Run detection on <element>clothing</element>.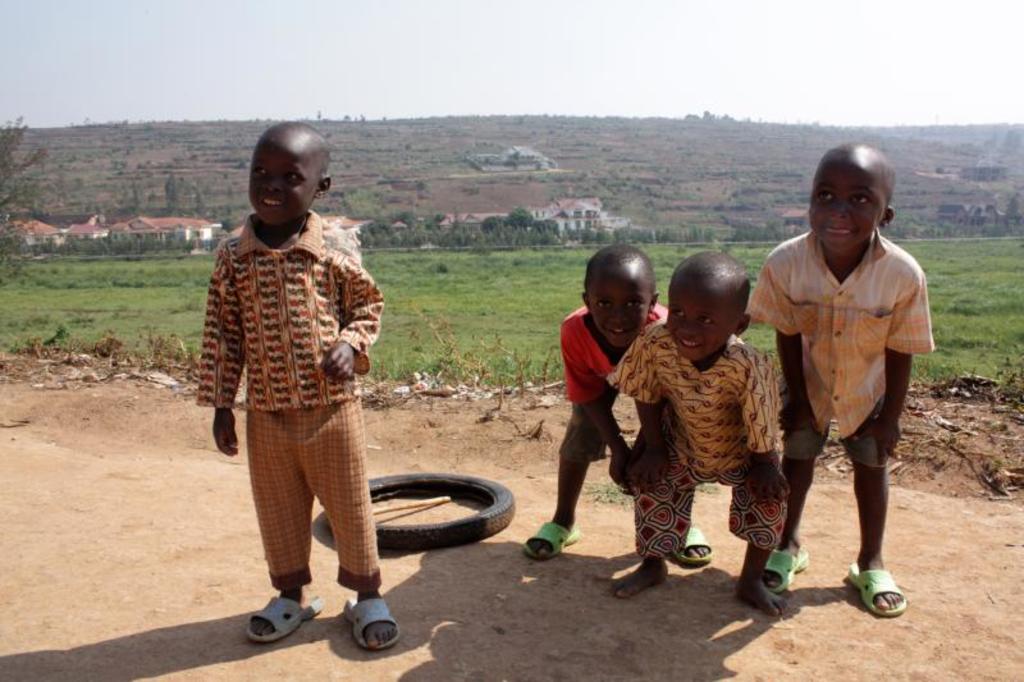
Result: pyautogui.locateOnScreen(745, 228, 942, 473).
